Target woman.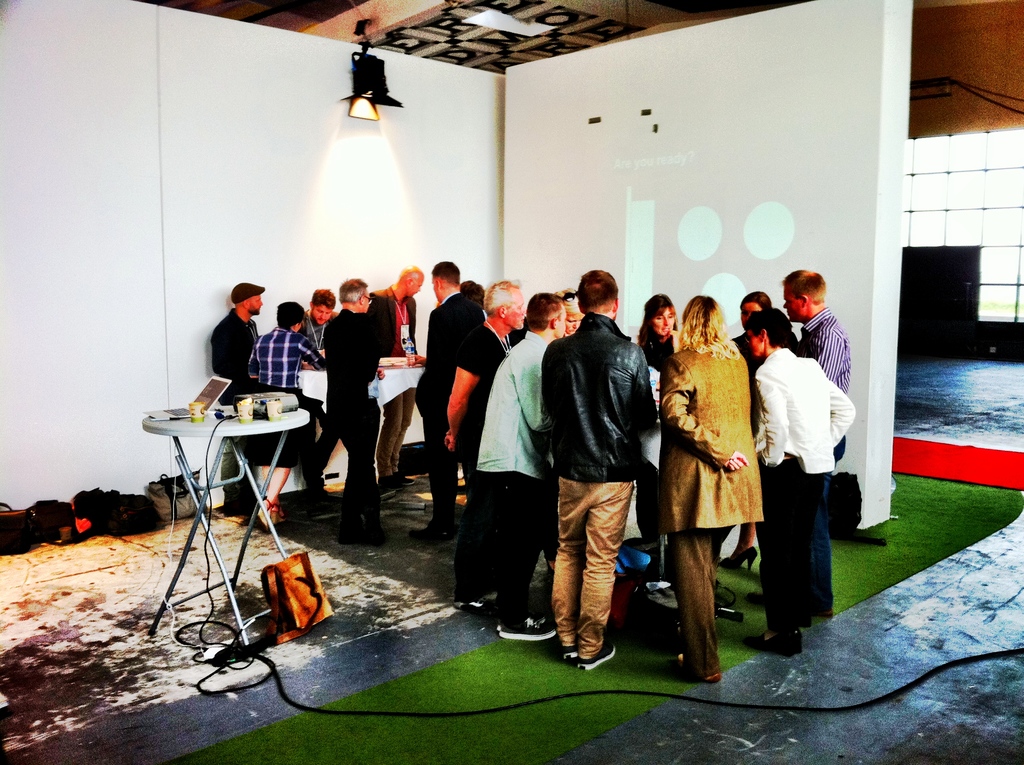
Target region: <bbox>723, 289, 800, 570</bbox>.
